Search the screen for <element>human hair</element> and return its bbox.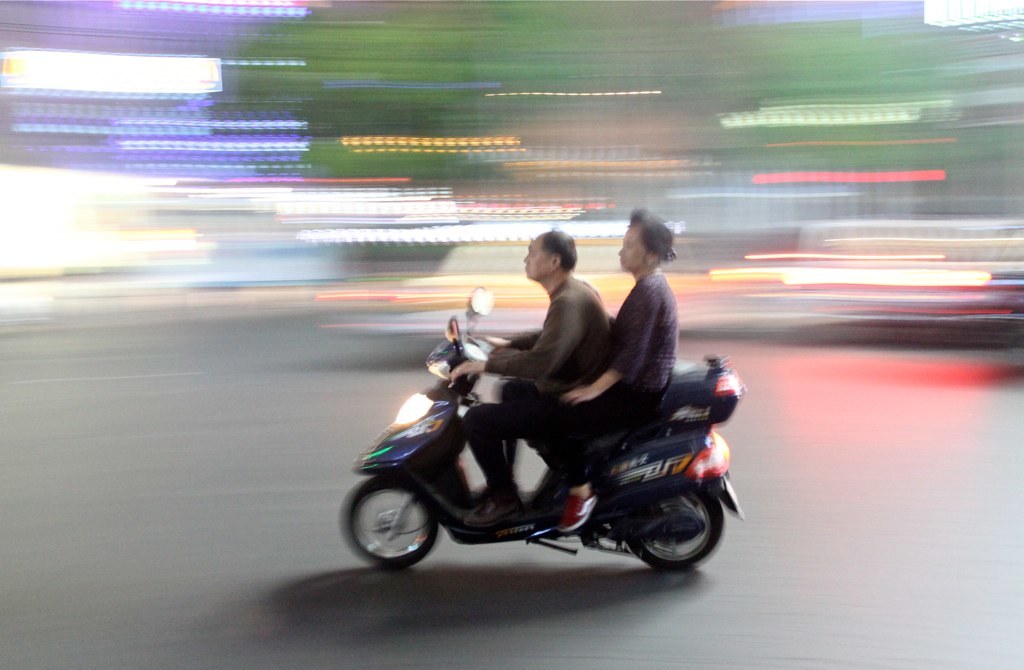
Found: l=544, t=228, r=577, b=269.
